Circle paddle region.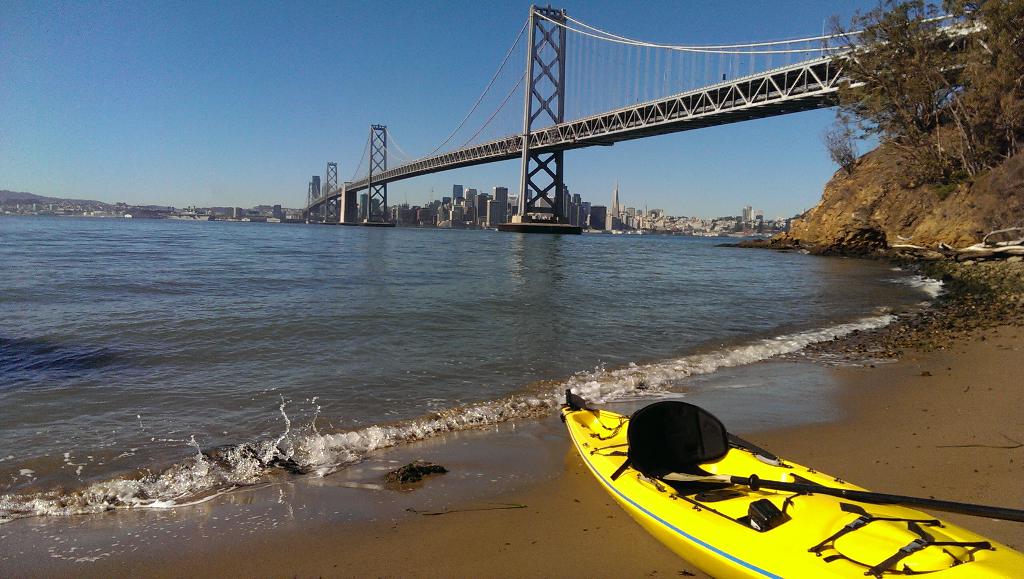
Region: x1=666 y1=471 x2=1023 y2=517.
